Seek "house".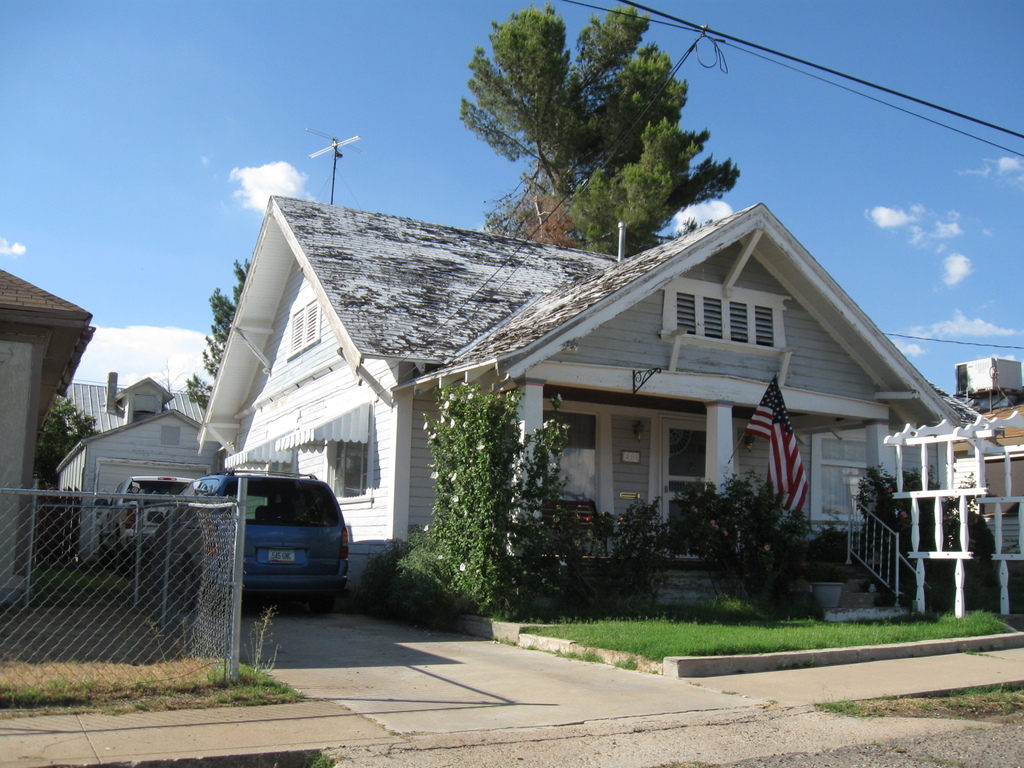
bbox=(878, 369, 1020, 633).
